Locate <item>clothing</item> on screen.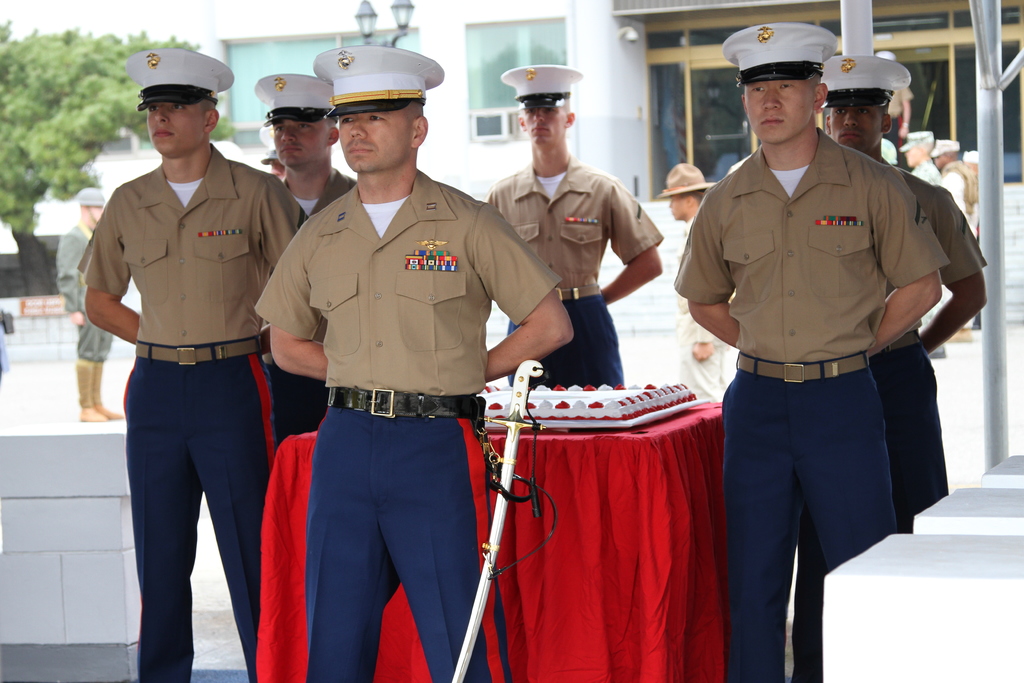
On screen at [248, 170, 562, 682].
